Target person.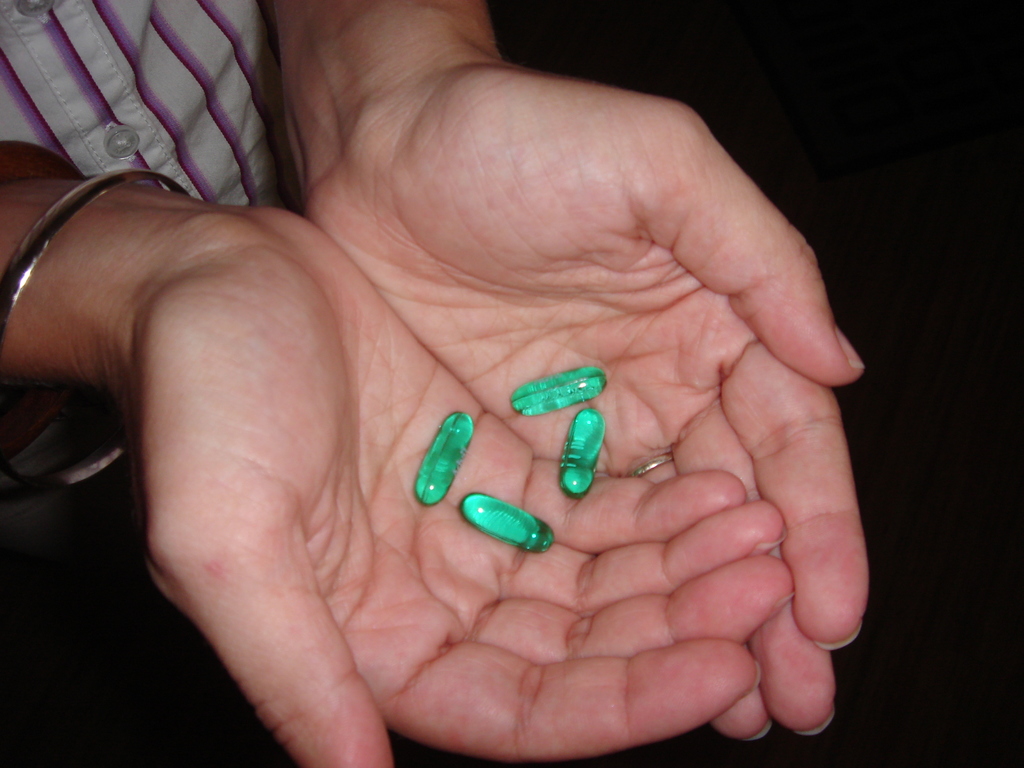
Target region: 23:0:910:717.
